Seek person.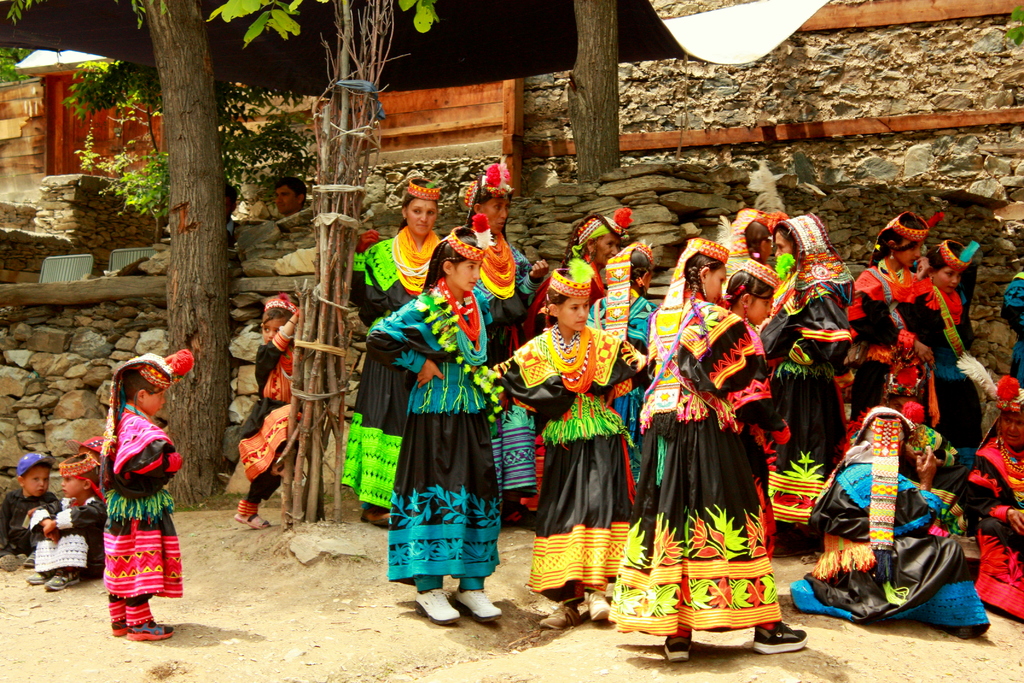
x1=449 y1=154 x2=526 y2=359.
